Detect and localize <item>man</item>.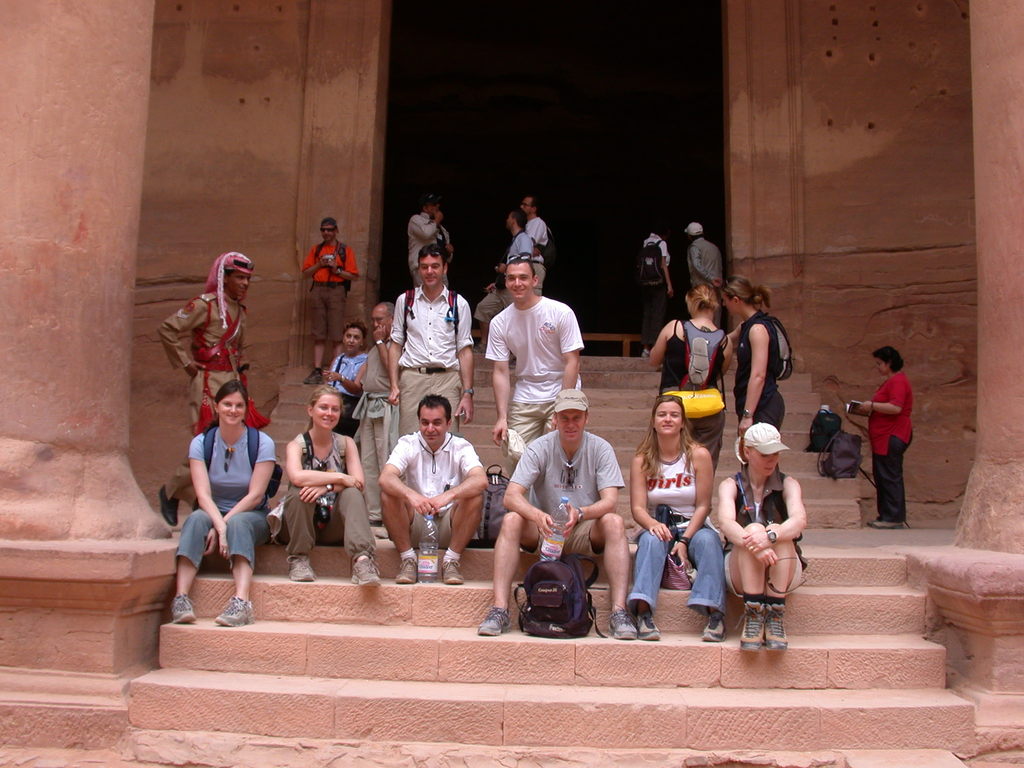
Localized at bbox=(157, 248, 268, 446).
